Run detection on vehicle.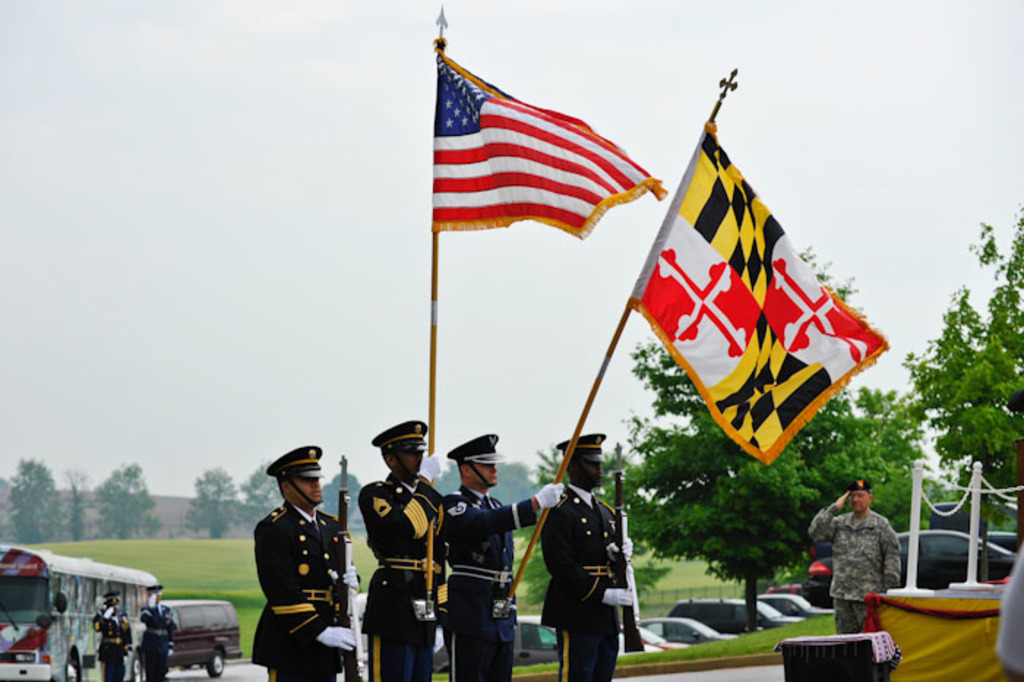
Result: 658/599/802/634.
